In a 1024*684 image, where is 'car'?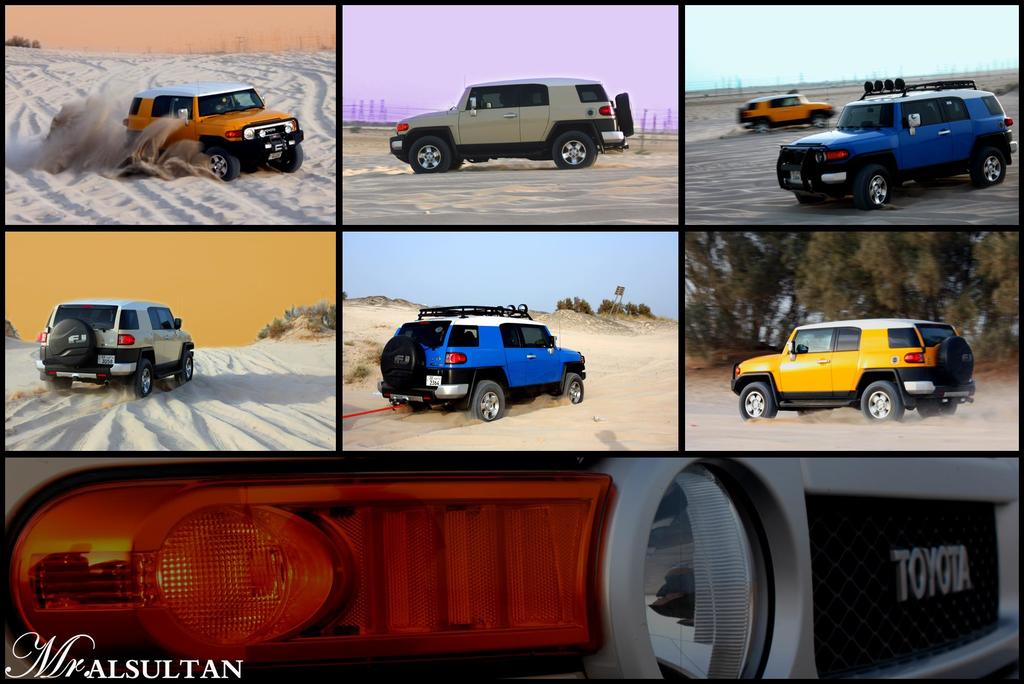
select_region(388, 75, 631, 174).
